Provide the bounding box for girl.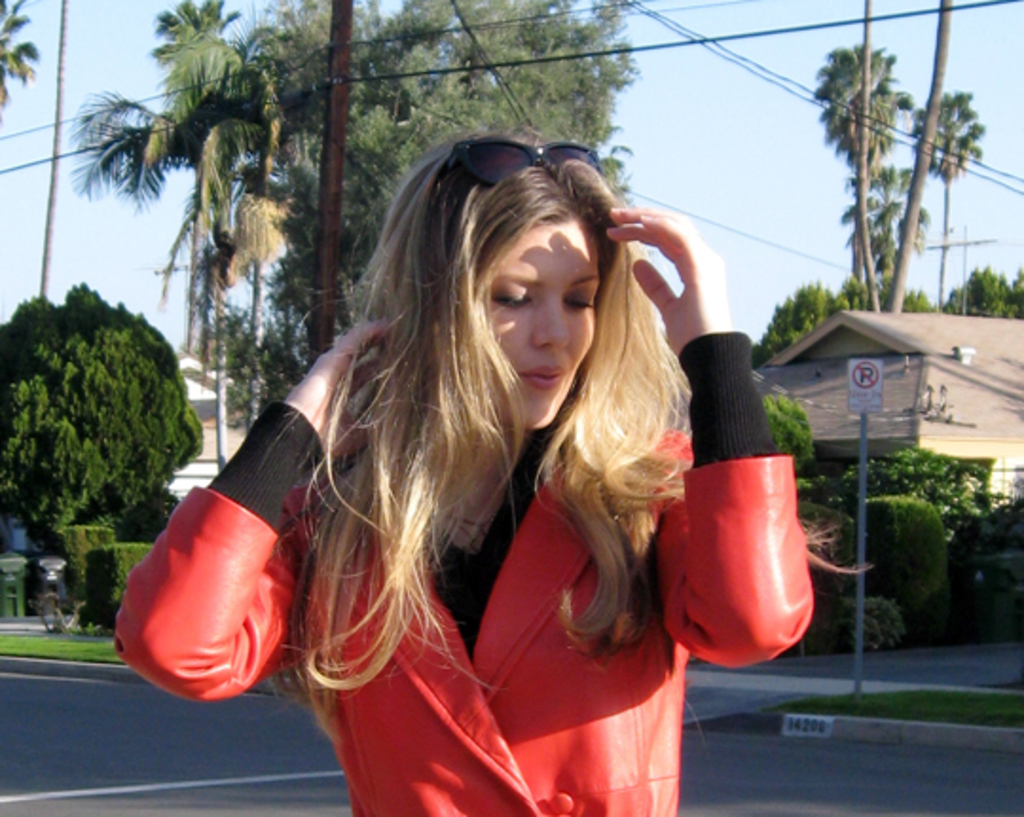
detection(106, 133, 874, 815).
